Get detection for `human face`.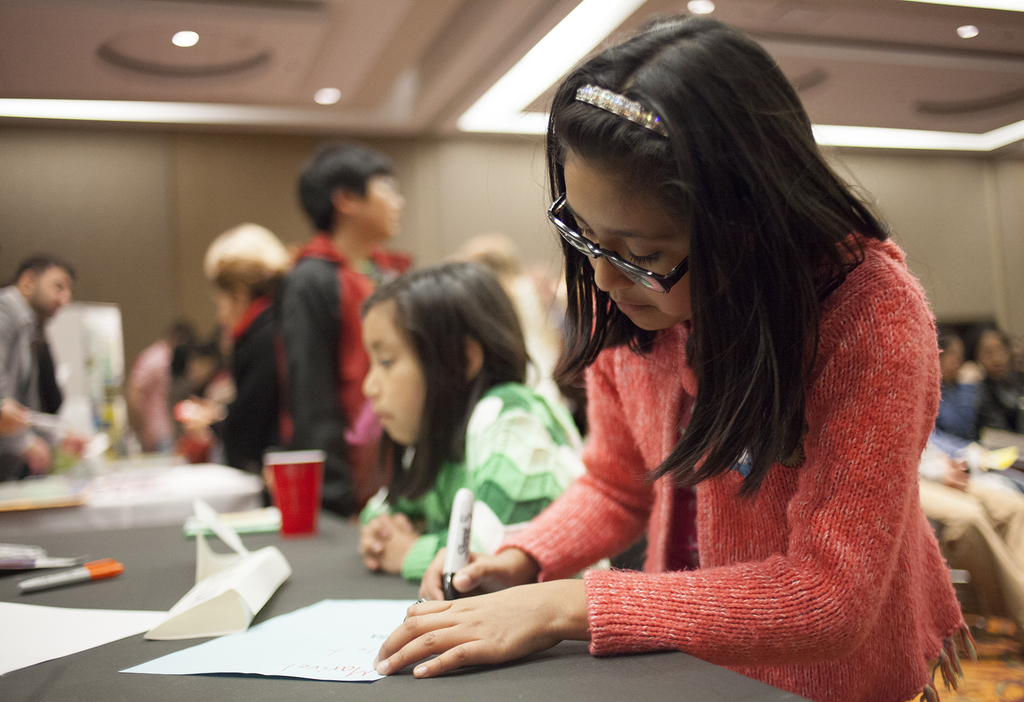
Detection: (38,262,74,317).
